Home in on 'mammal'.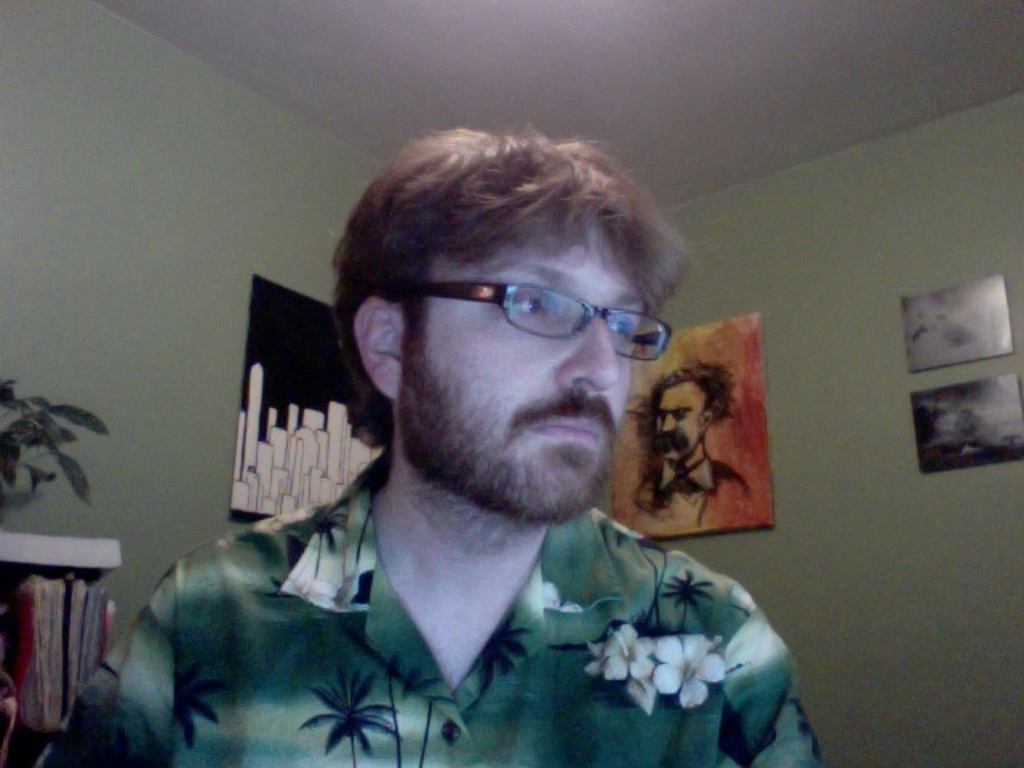
Homed in at box=[629, 354, 744, 526].
